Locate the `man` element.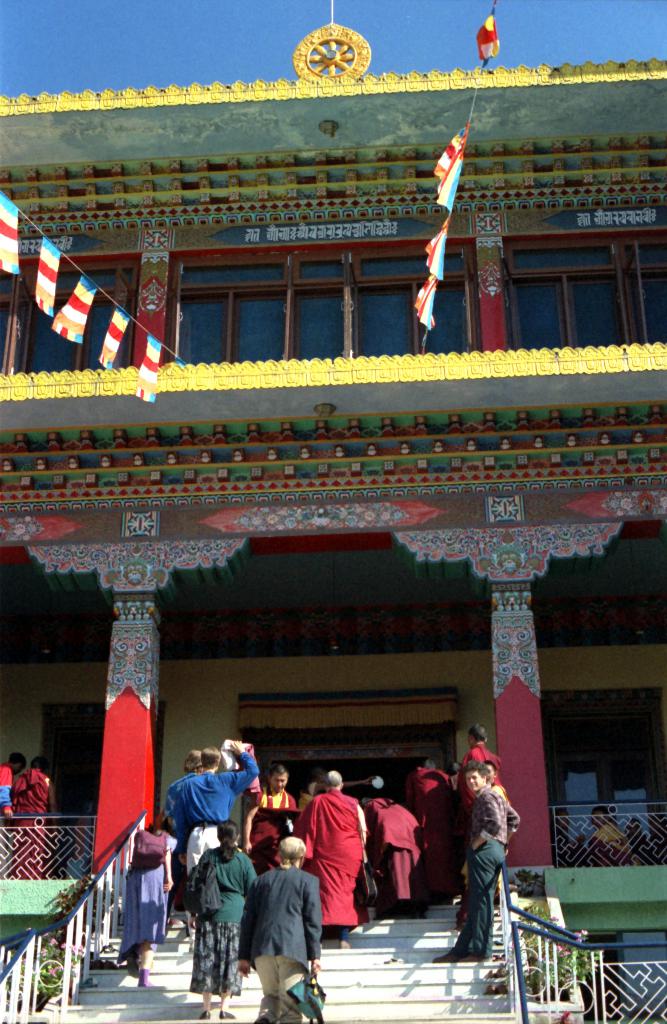
Element bbox: detection(235, 833, 324, 1023).
